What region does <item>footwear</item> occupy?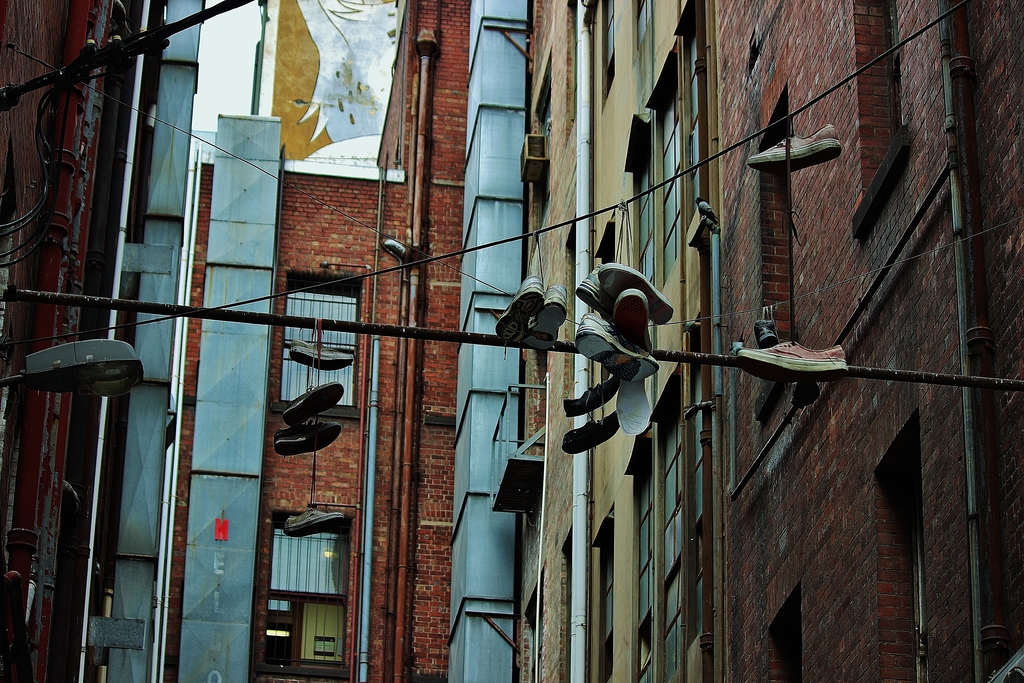
left=750, top=126, right=841, bottom=173.
